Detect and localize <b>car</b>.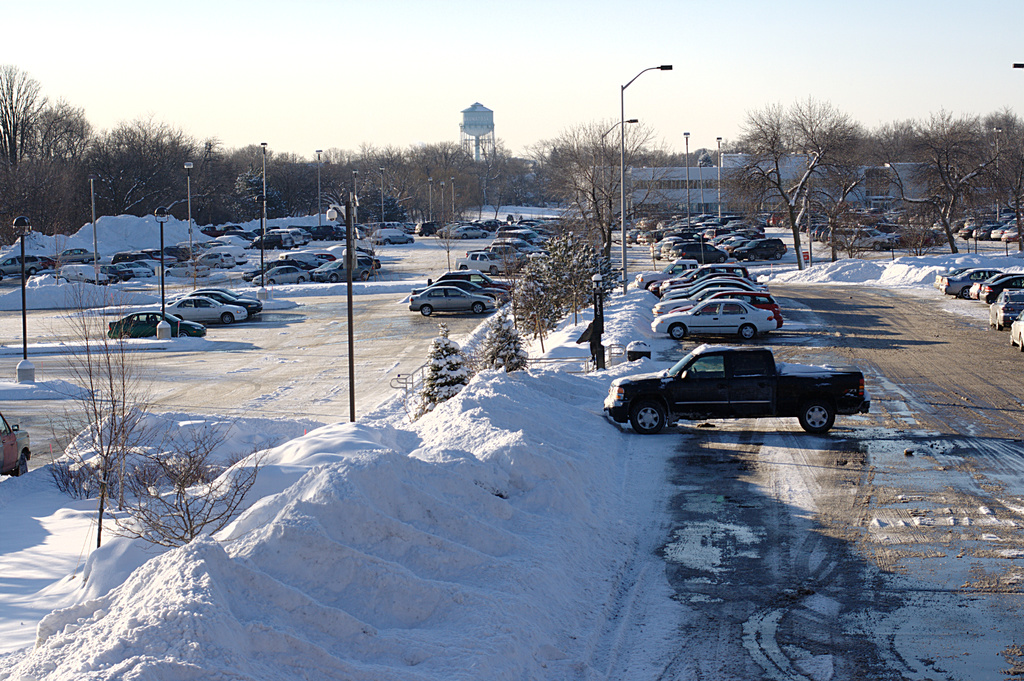
Localized at l=604, t=350, r=872, b=434.
